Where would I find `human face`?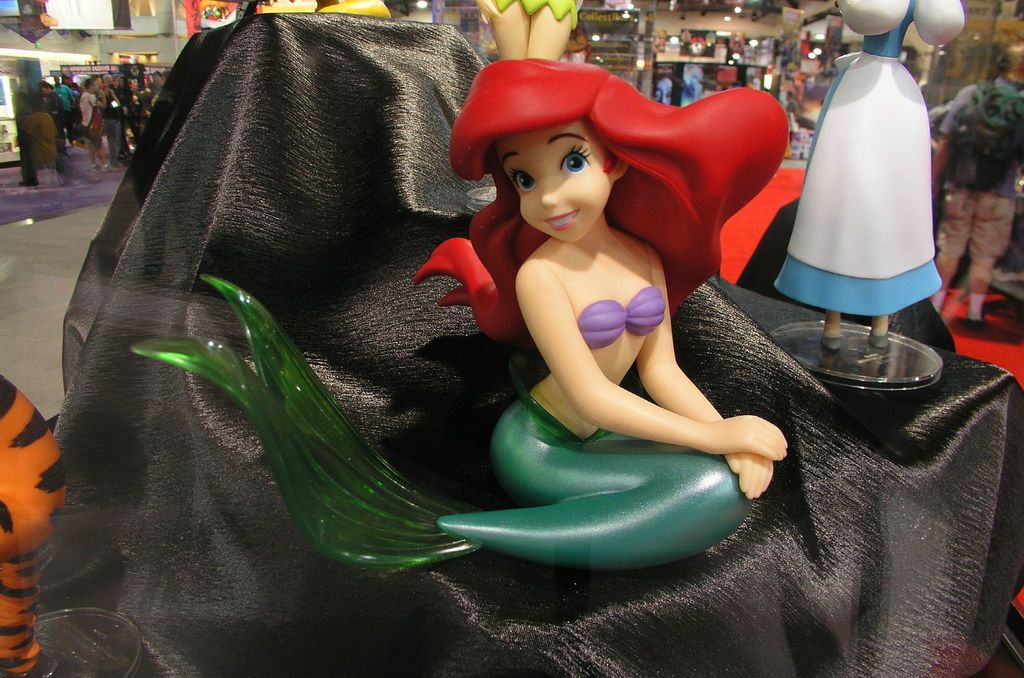
At pyautogui.locateOnScreen(495, 118, 612, 243).
